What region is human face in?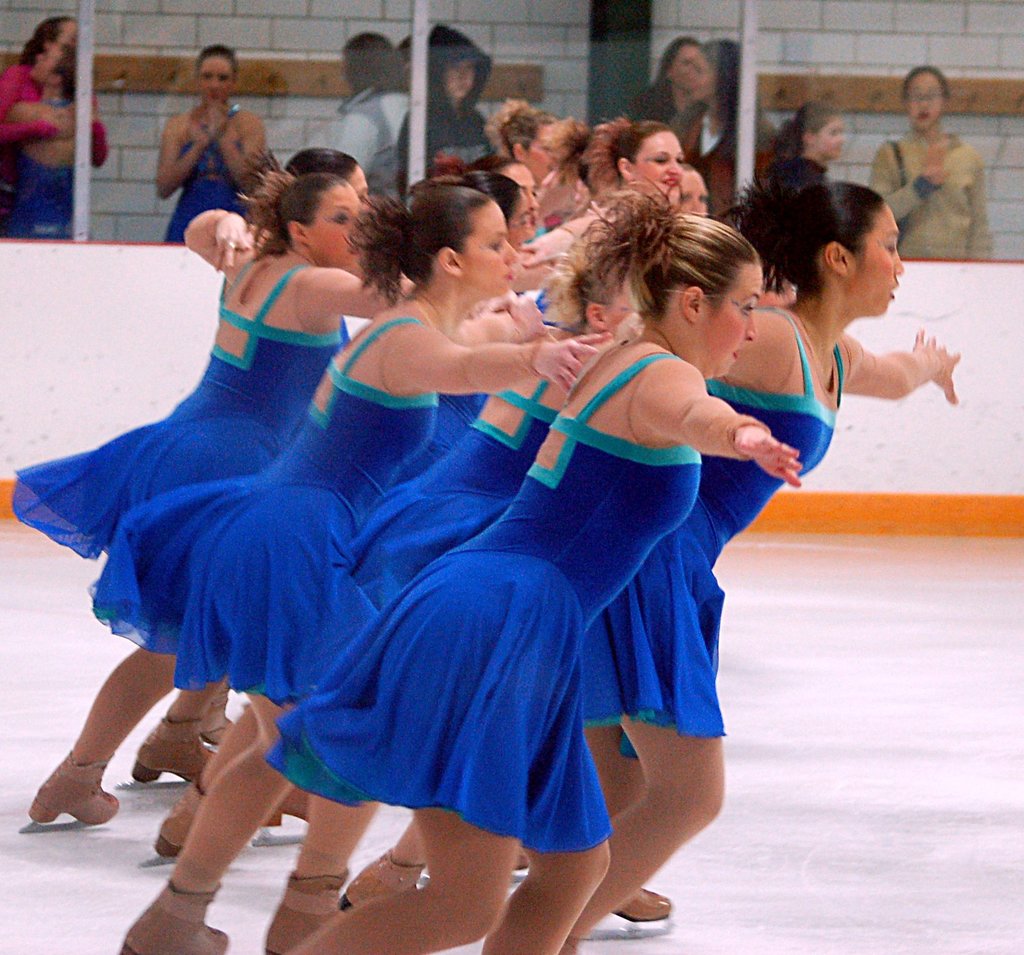
(508, 163, 537, 222).
